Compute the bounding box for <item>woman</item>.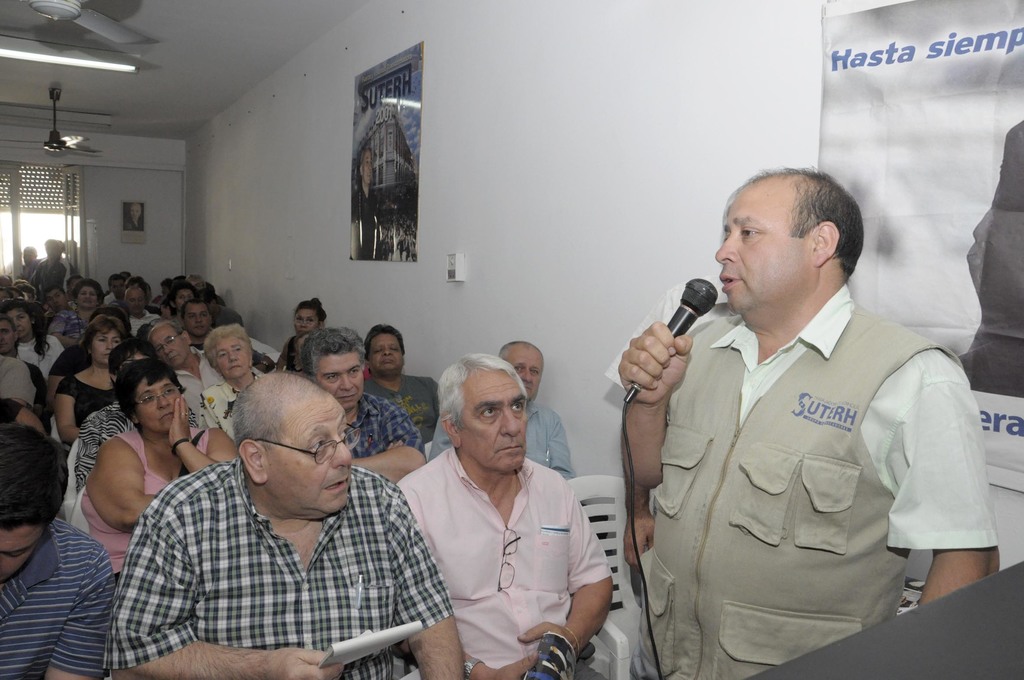
{"left": 279, "top": 294, "right": 325, "bottom": 374}.
